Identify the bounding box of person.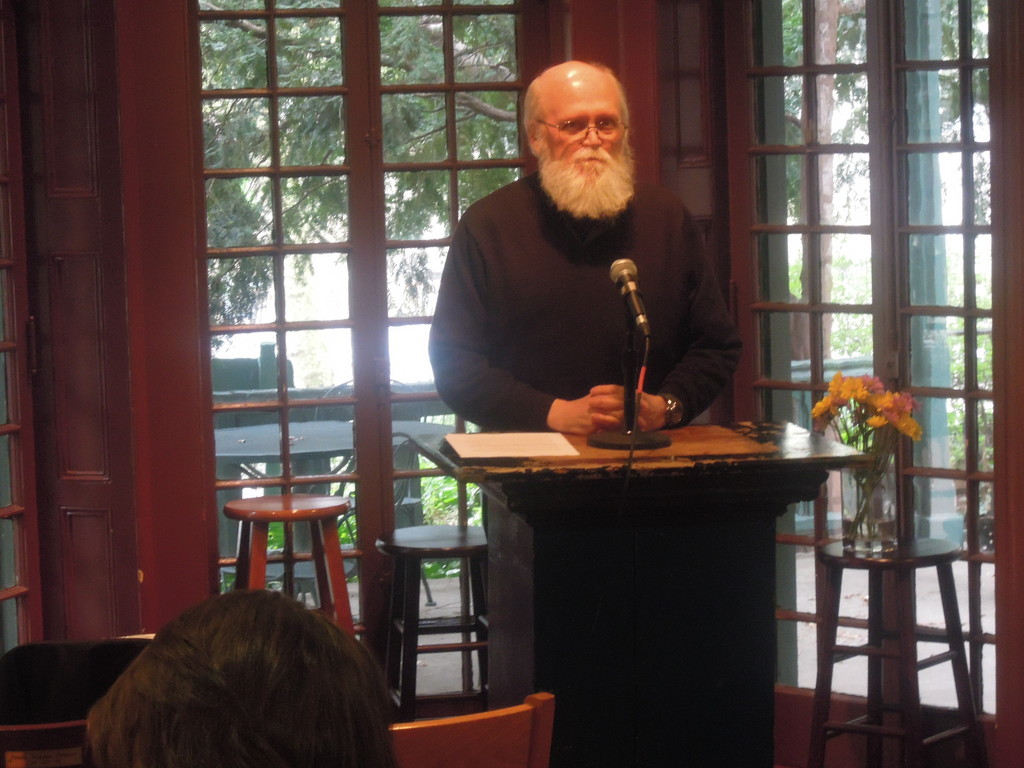
86/584/401/767.
